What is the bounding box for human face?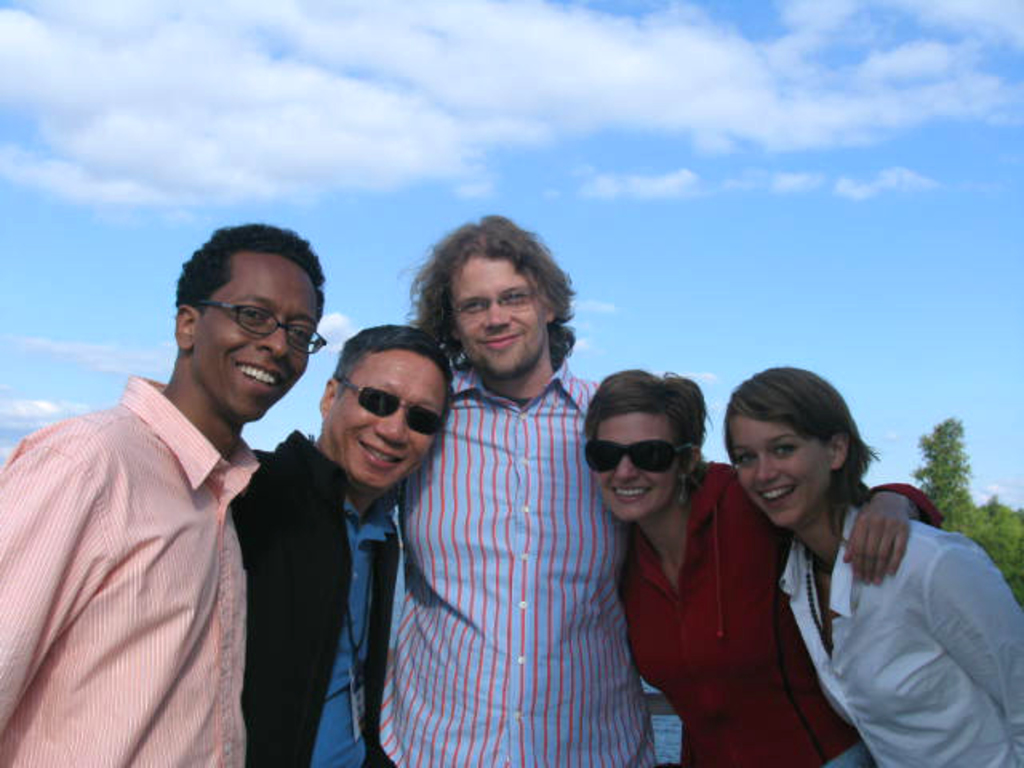
BBox(325, 347, 445, 491).
